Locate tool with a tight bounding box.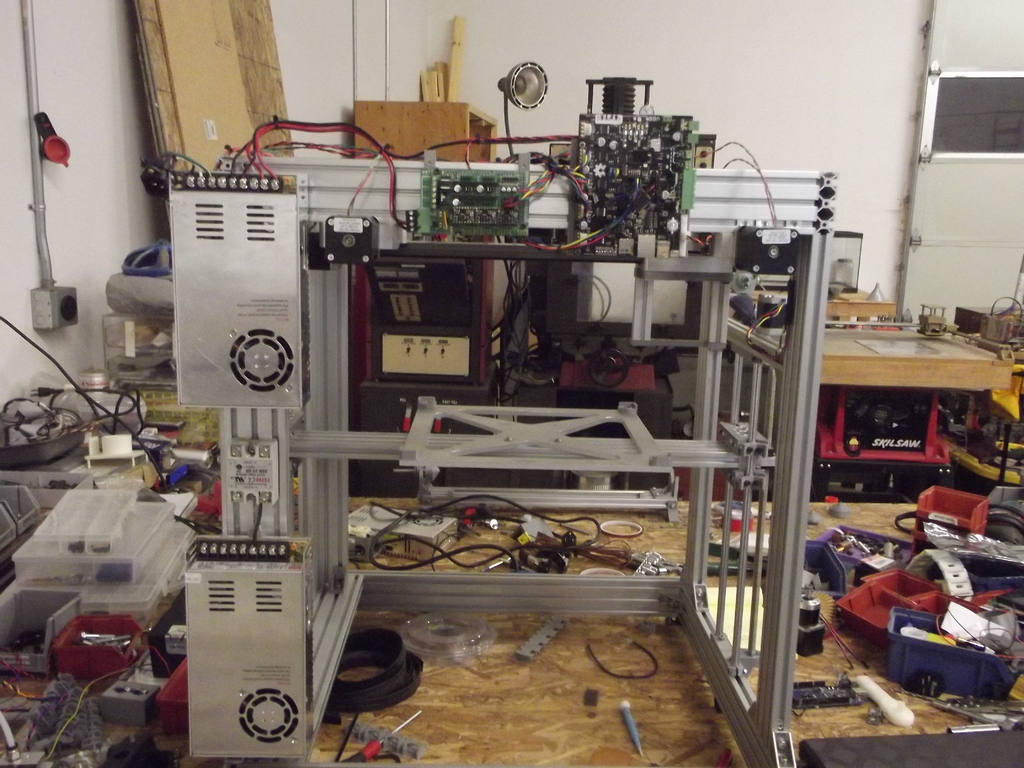
BBox(505, 563, 624, 667).
